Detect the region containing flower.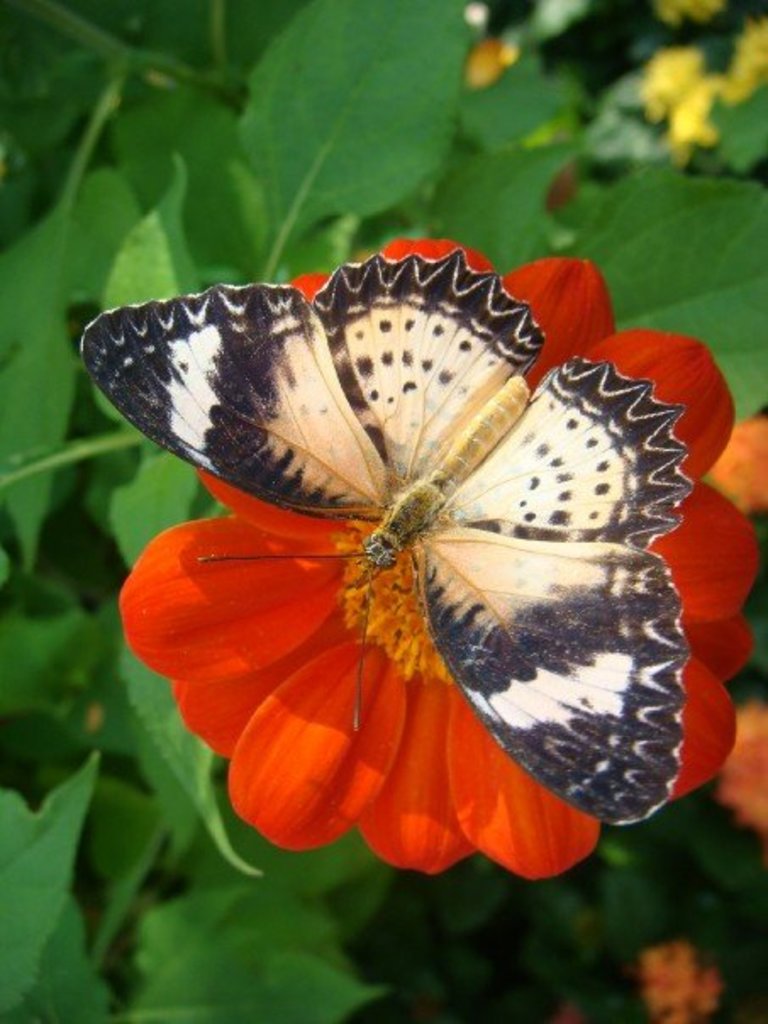
{"x1": 668, "y1": 71, "x2": 712, "y2": 159}.
